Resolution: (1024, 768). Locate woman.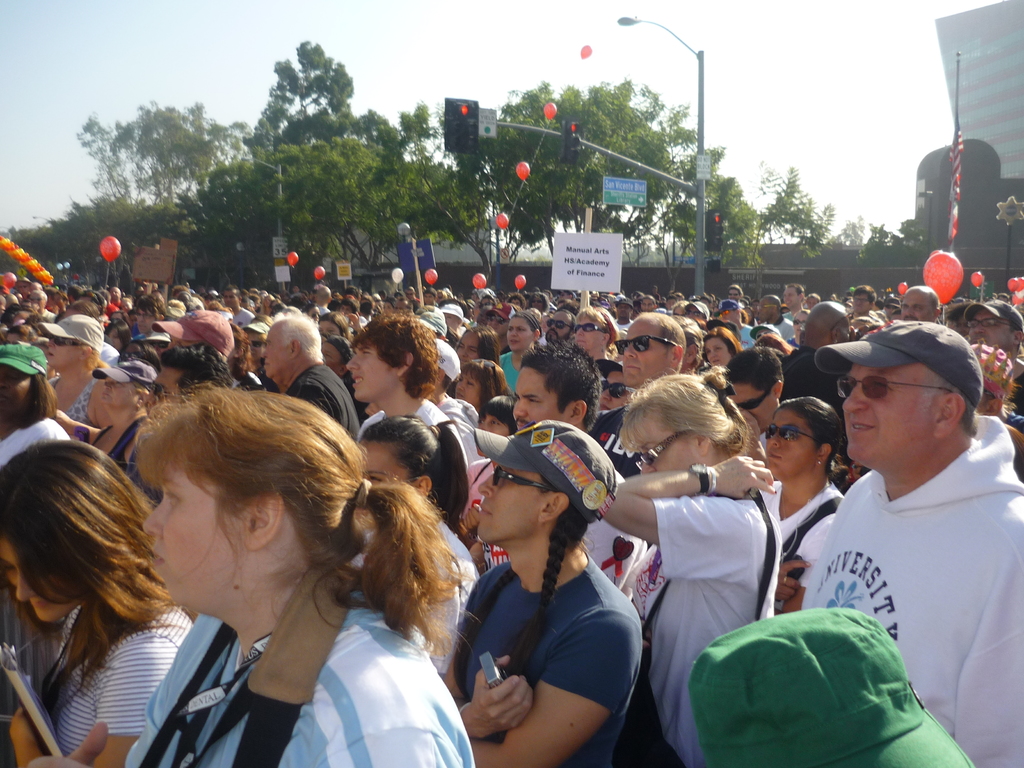
755 391 849 621.
